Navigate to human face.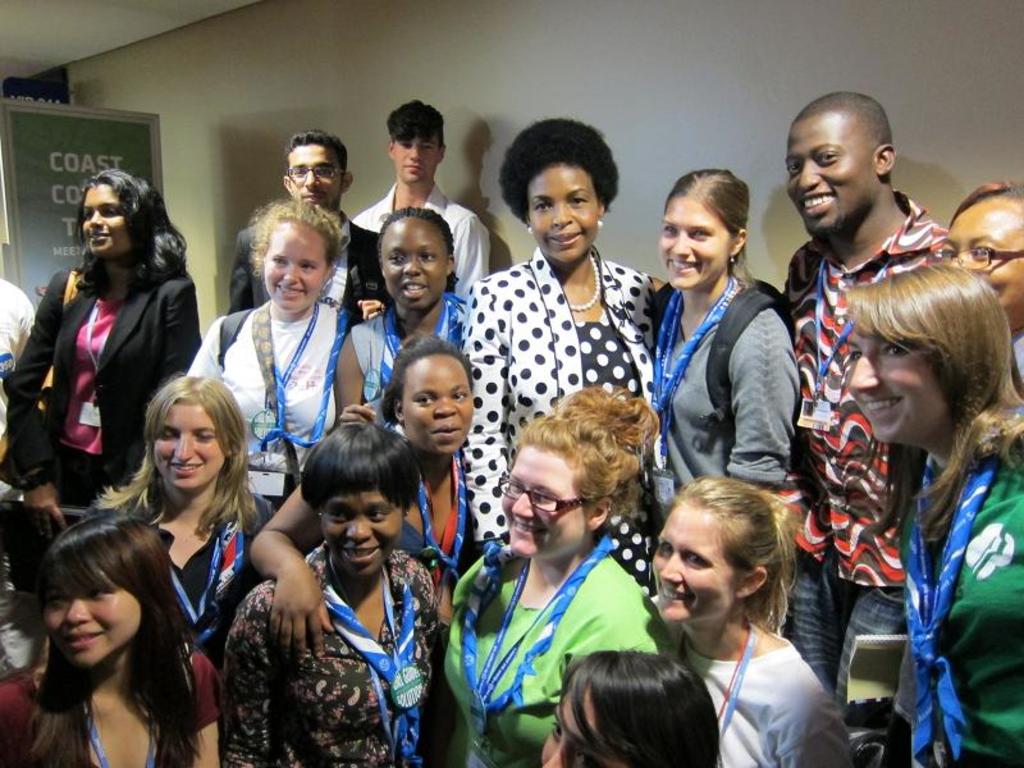
Navigation target: left=260, top=221, right=324, bottom=315.
